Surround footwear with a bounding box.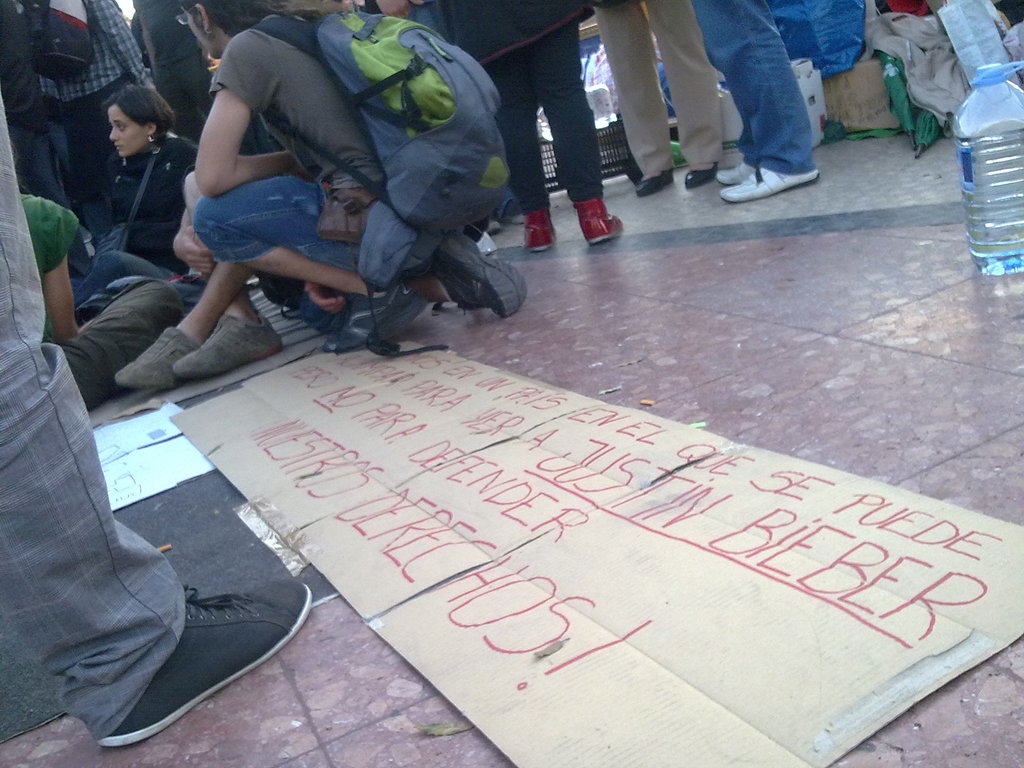
bbox=(638, 171, 674, 196).
